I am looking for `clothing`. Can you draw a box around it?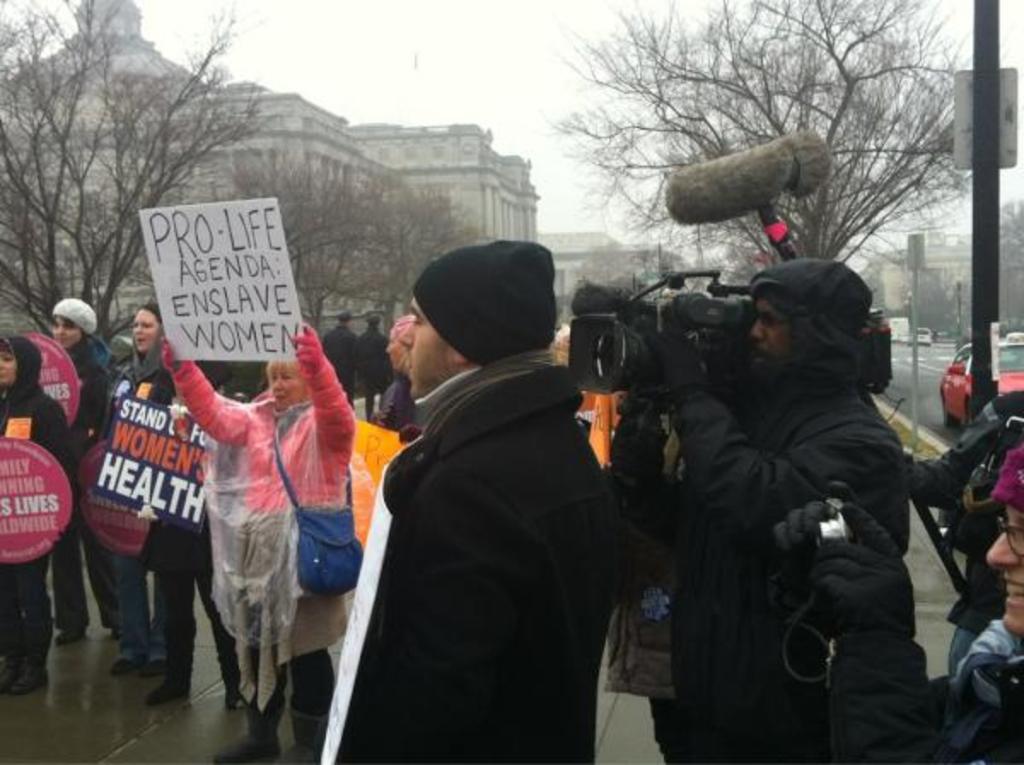
Sure, the bounding box is {"left": 606, "top": 371, "right": 899, "bottom": 763}.
